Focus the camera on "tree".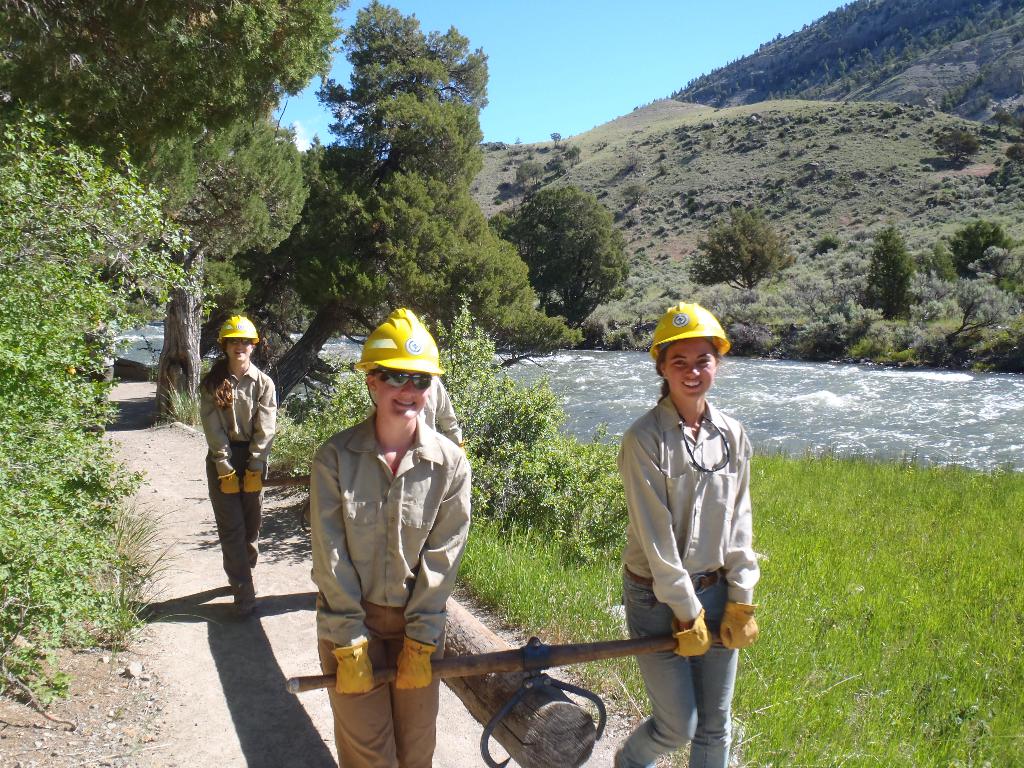
Focus region: <bbox>0, 0, 243, 154</bbox>.
